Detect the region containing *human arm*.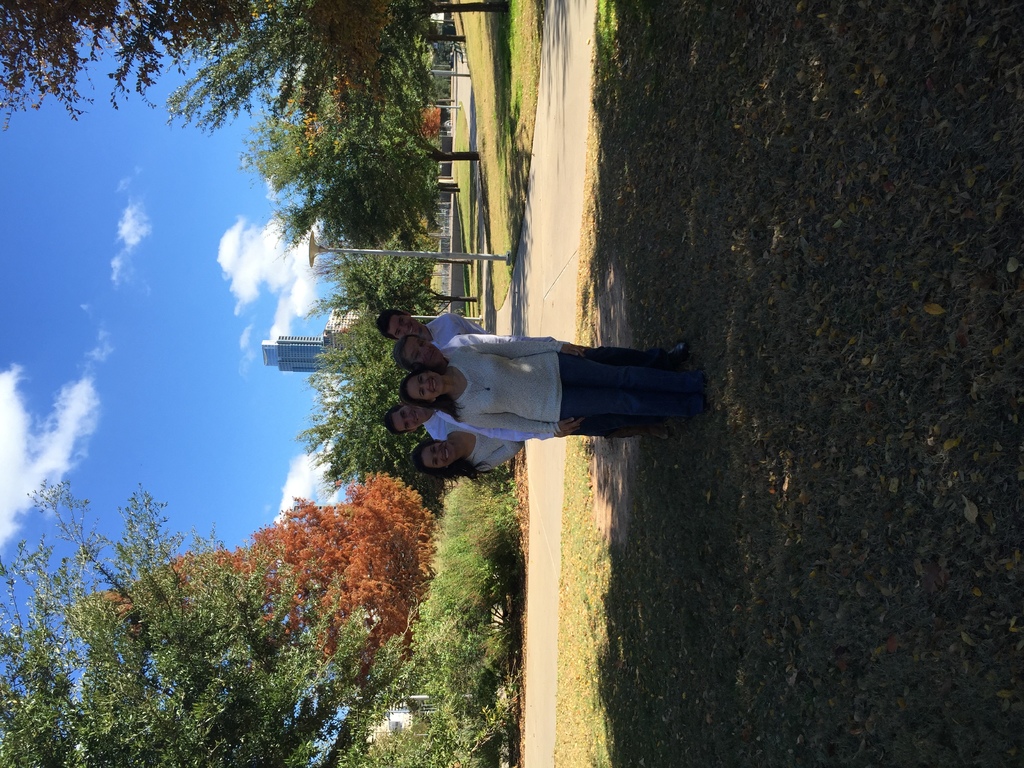
(left=557, top=414, right=575, bottom=433).
